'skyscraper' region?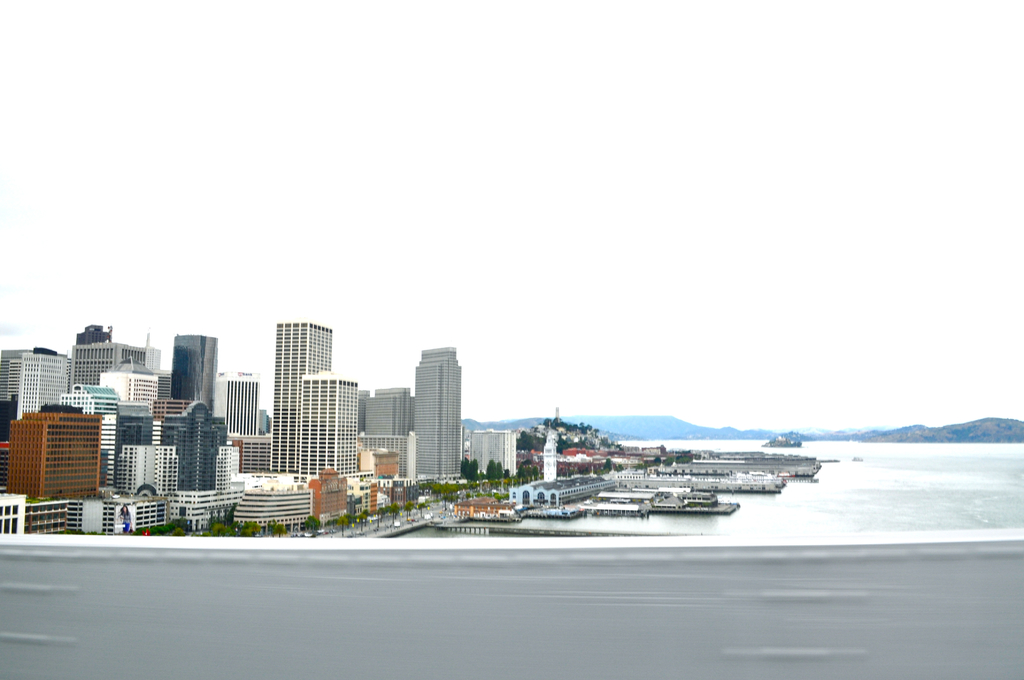
393:336:476:468
